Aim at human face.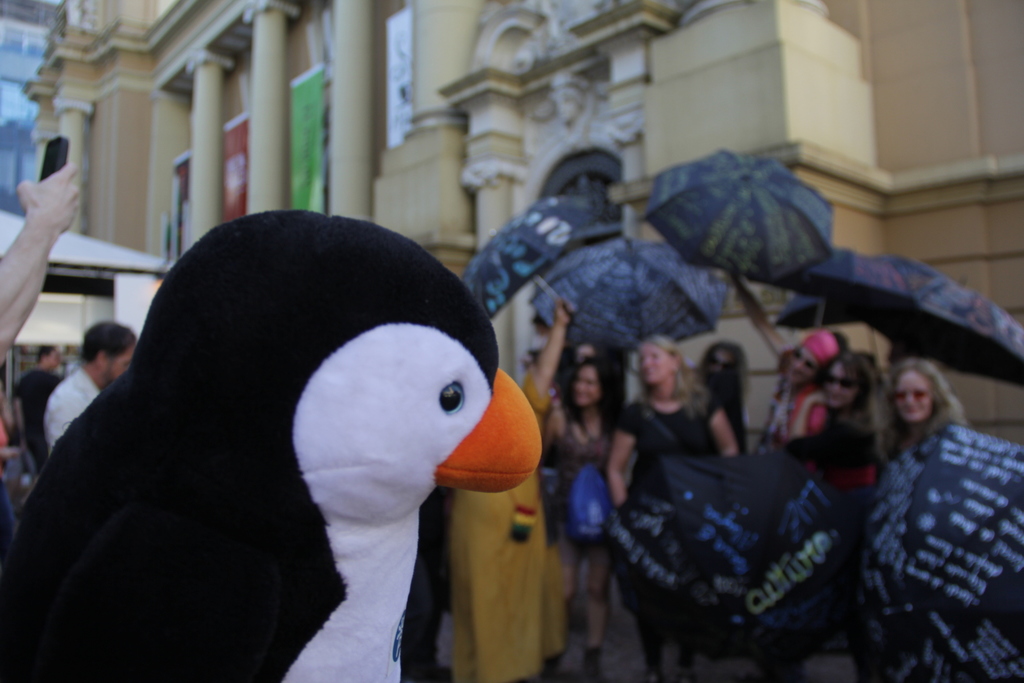
Aimed at select_region(787, 343, 822, 383).
